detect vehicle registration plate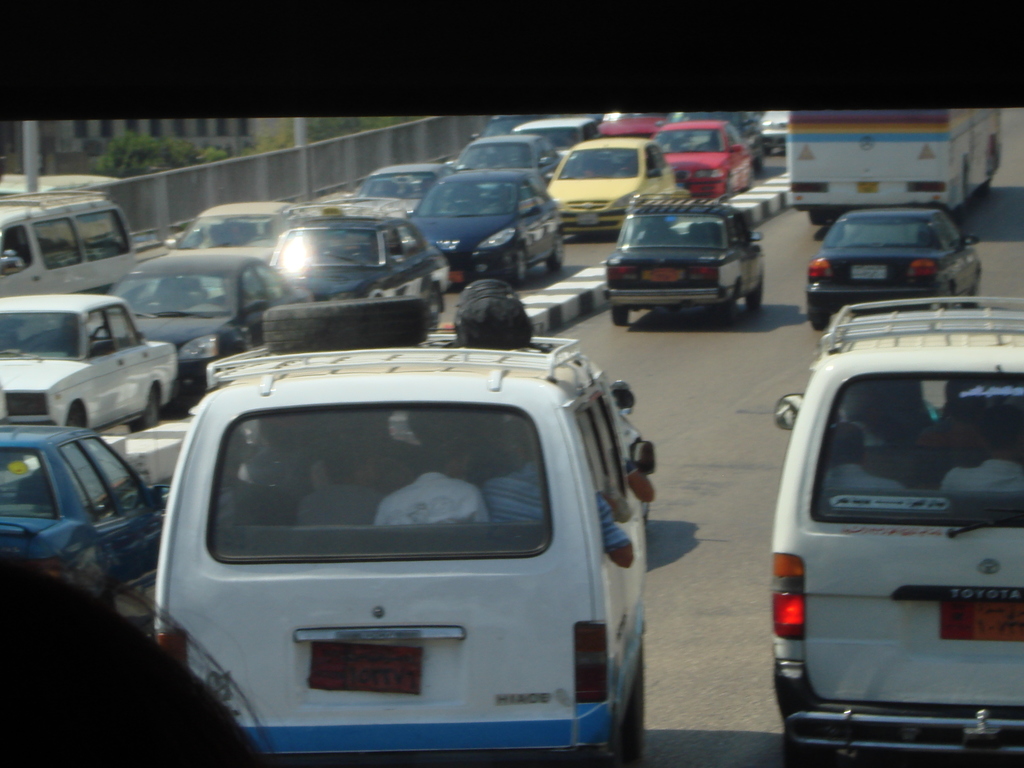
bbox=(940, 587, 1023, 643)
